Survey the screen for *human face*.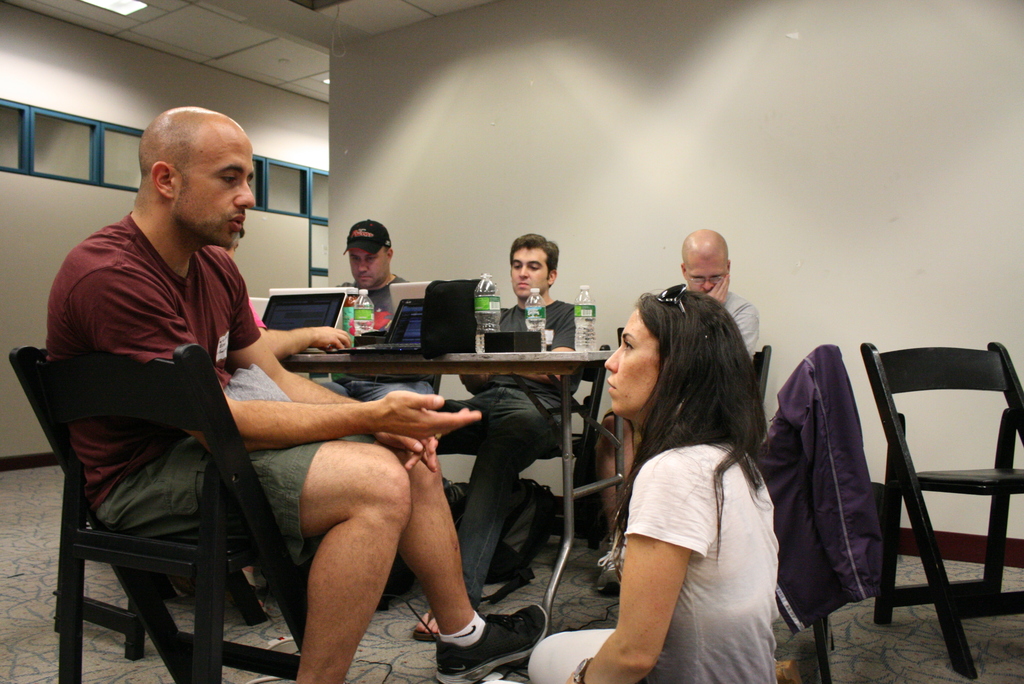
Survey found: locate(348, 243, 390, 290).
